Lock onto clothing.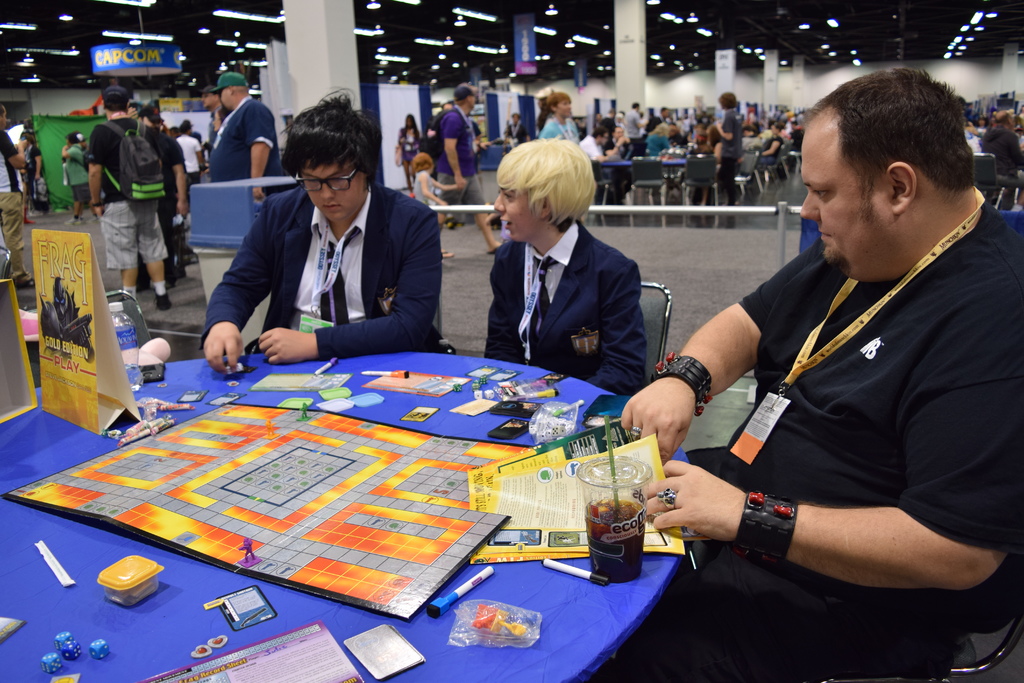
Locked: {"left": 721, "top": 102, "right": 746, "bottom": 198}.
